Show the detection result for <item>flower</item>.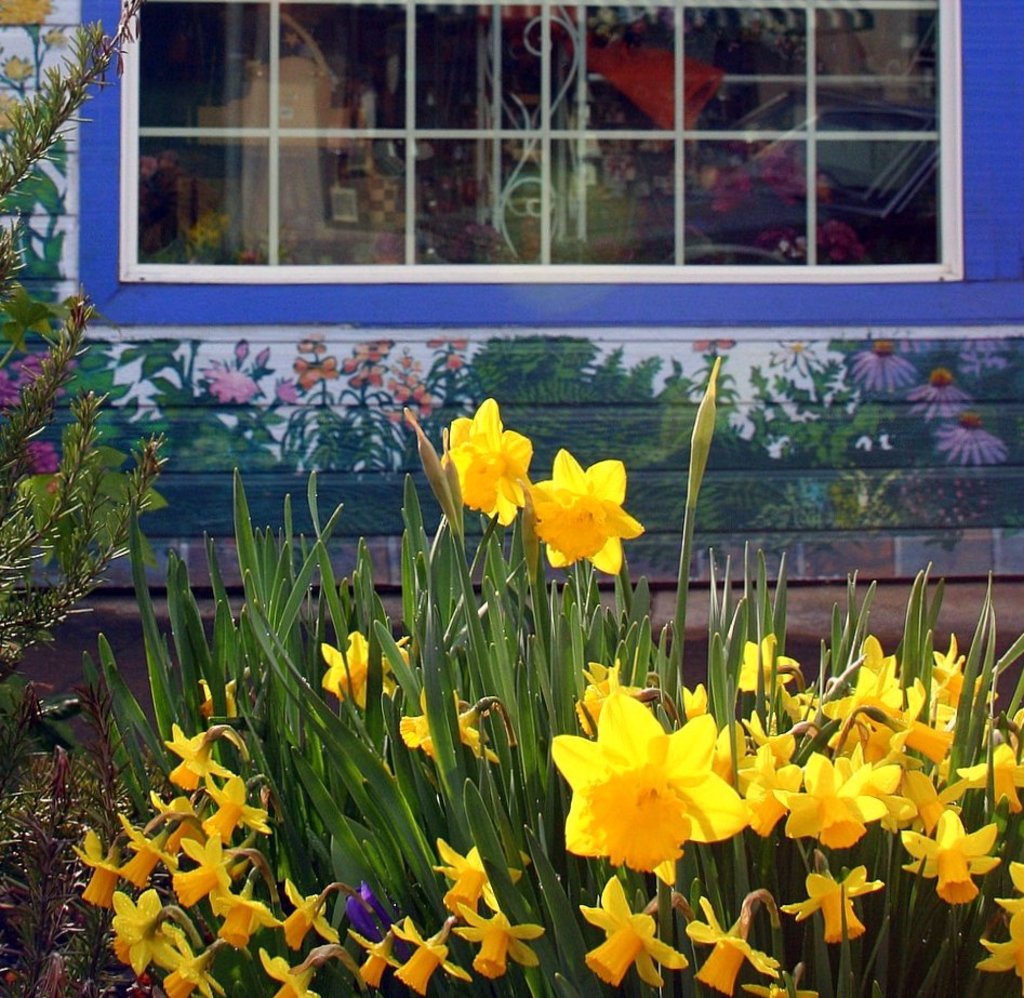
box(913, 369, 972, 420).
